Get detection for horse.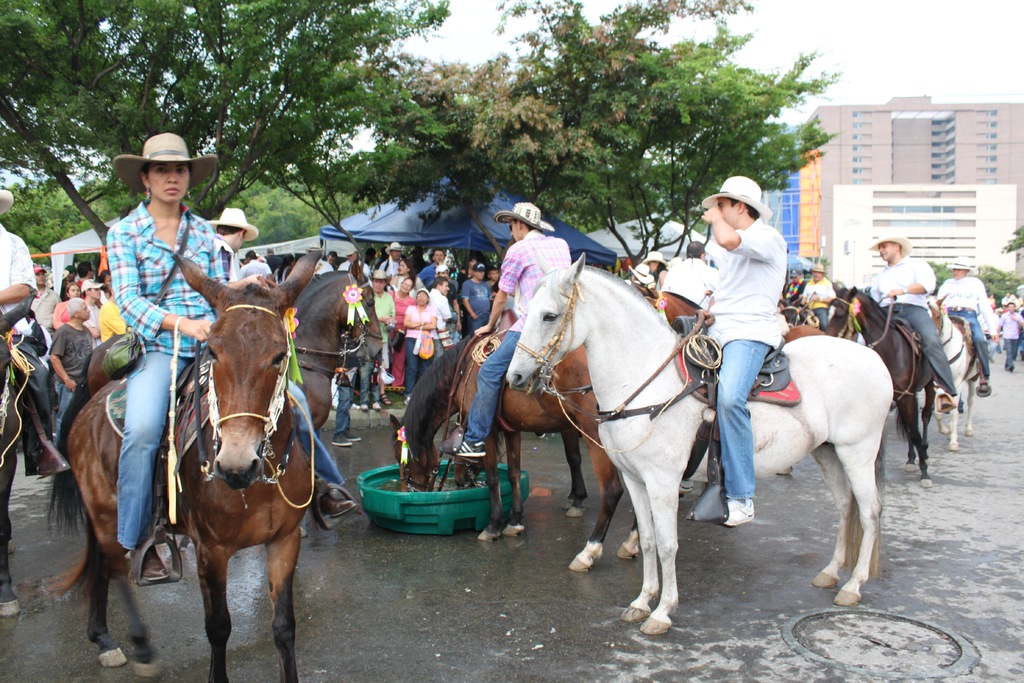
Detection: (left=381, top=327, right=640, bottom=573).
